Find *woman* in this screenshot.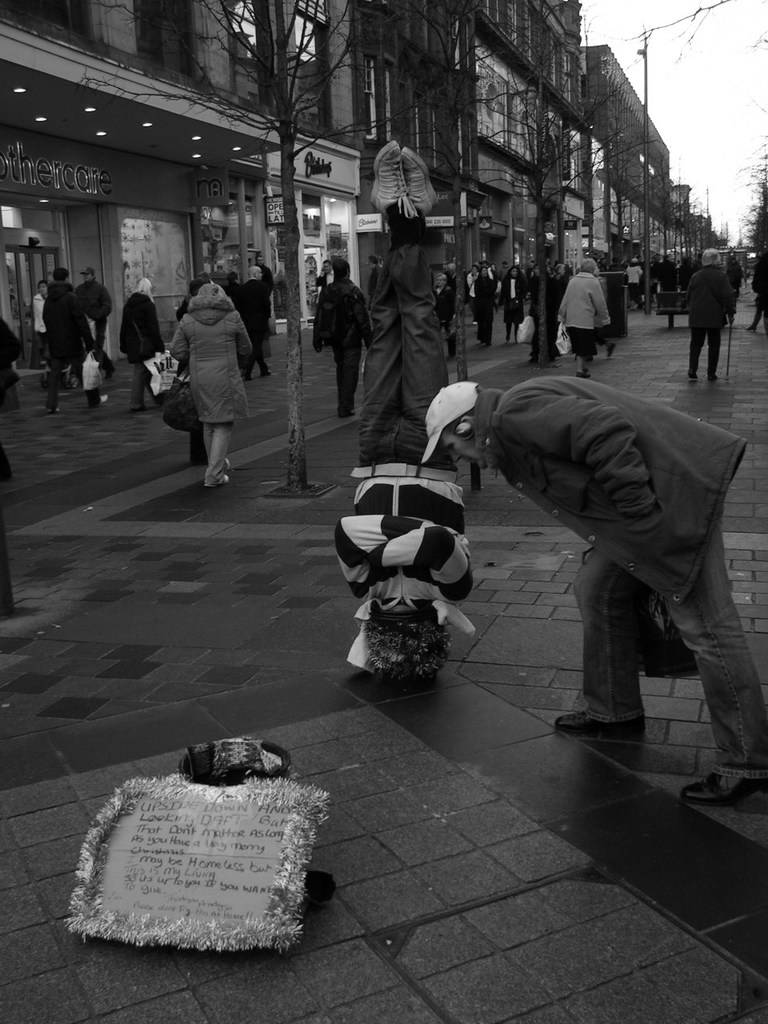
The bounding box for *woman* is pyautogui.locateOnScreen(496, 262, 522, 340).
